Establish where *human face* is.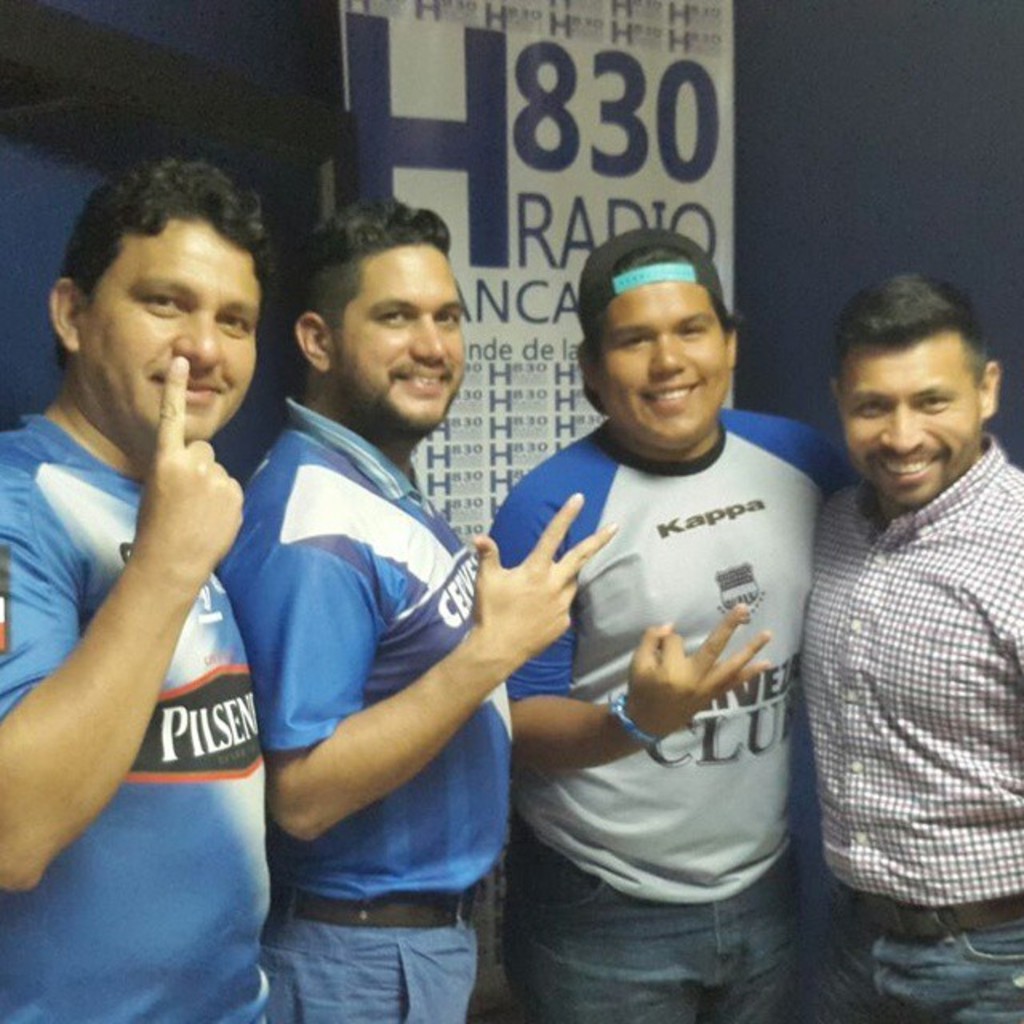
Established at (595, 280, 733, 454).
